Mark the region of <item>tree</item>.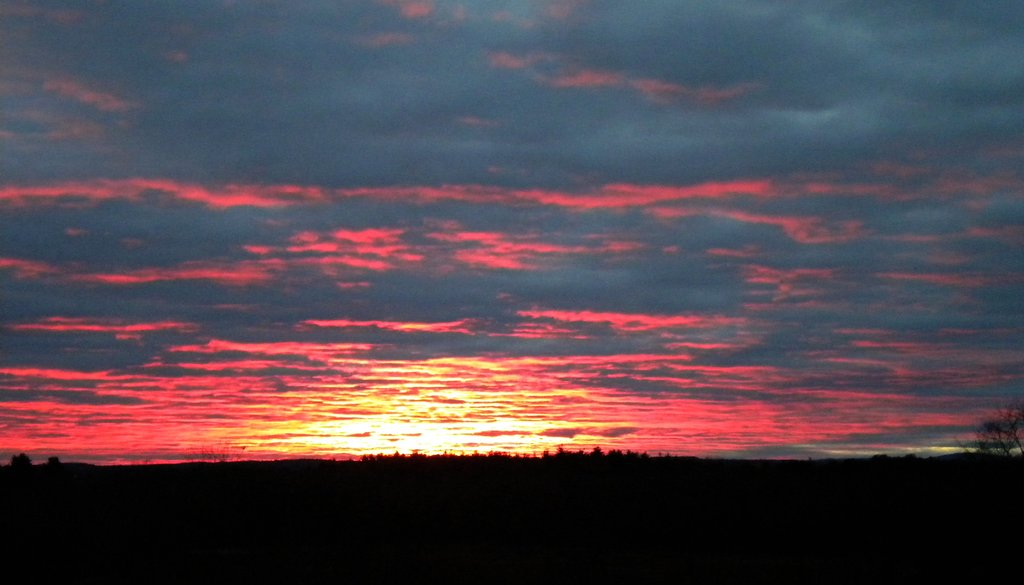
Region: (977, 395, 1023, 461).
